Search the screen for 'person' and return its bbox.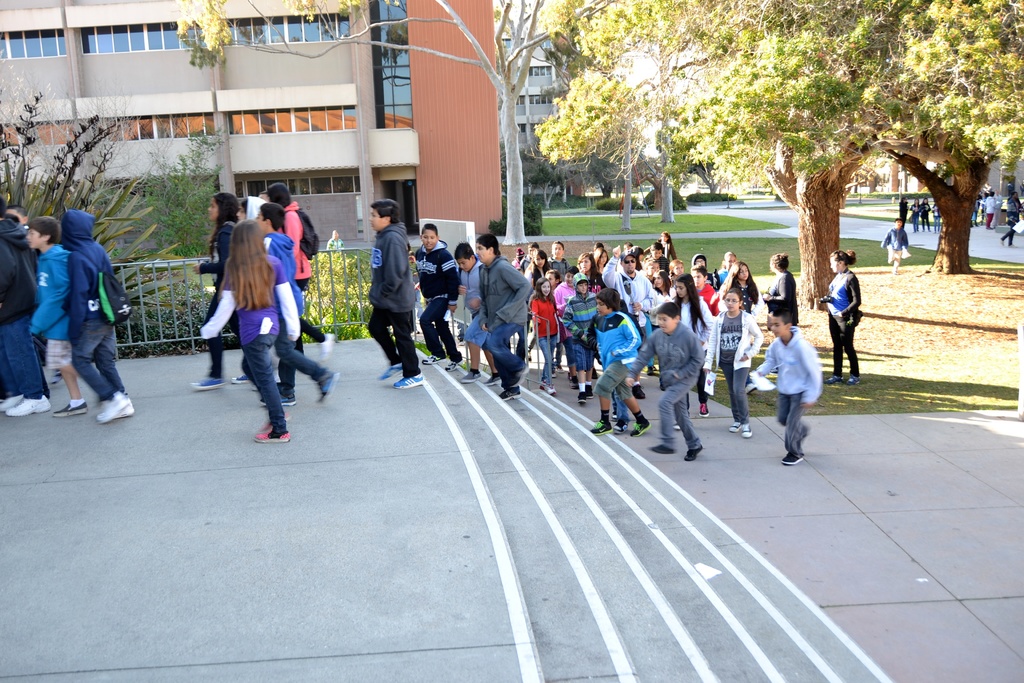
Found: bbox(756, 250, 797, 319).
